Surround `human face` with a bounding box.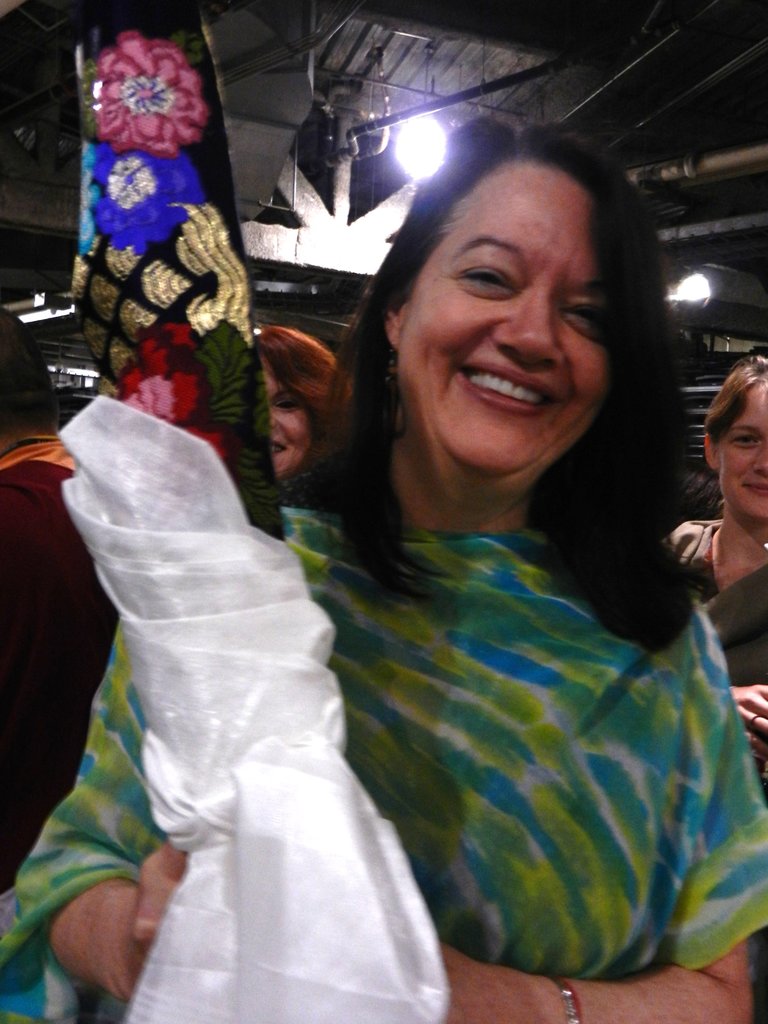
bbox(408, 166, 617, 481).
